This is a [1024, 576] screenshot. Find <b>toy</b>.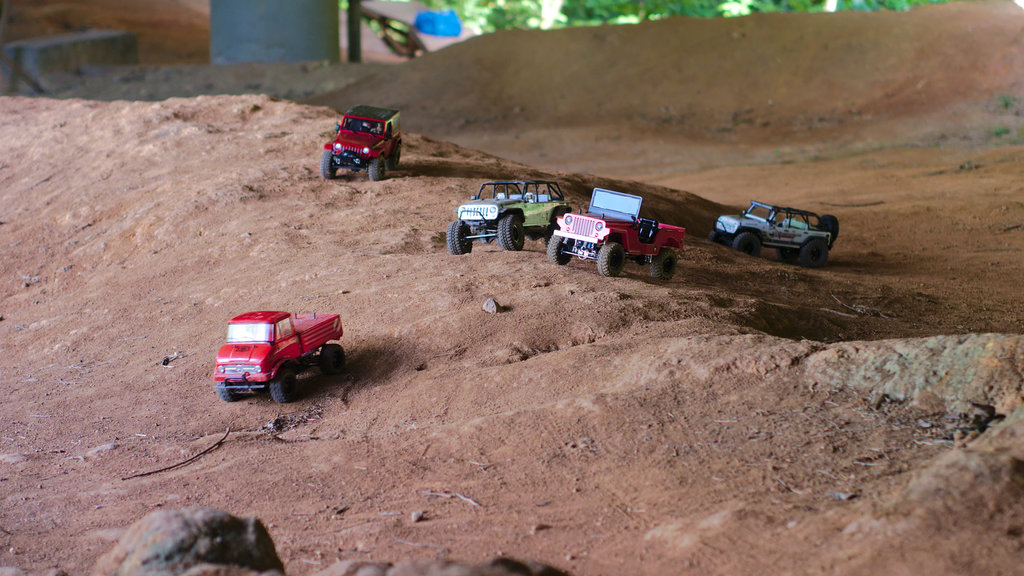
Bounding box: l=328, t=95, r=399, b=175.
